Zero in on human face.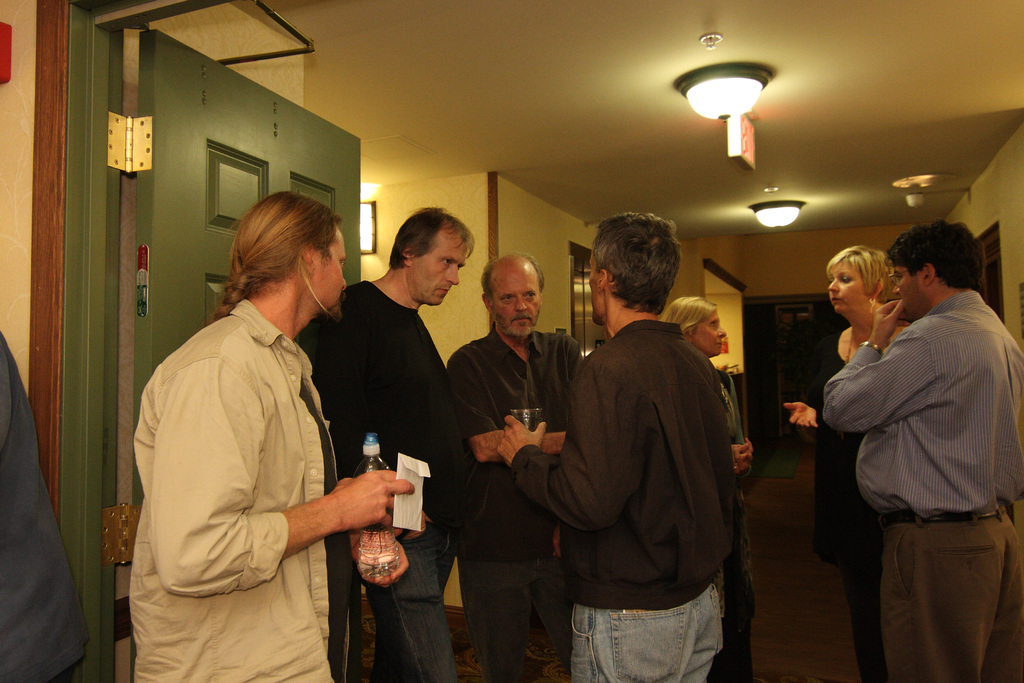
Zeroed in: l=885, t=263, r=926, b=320.
